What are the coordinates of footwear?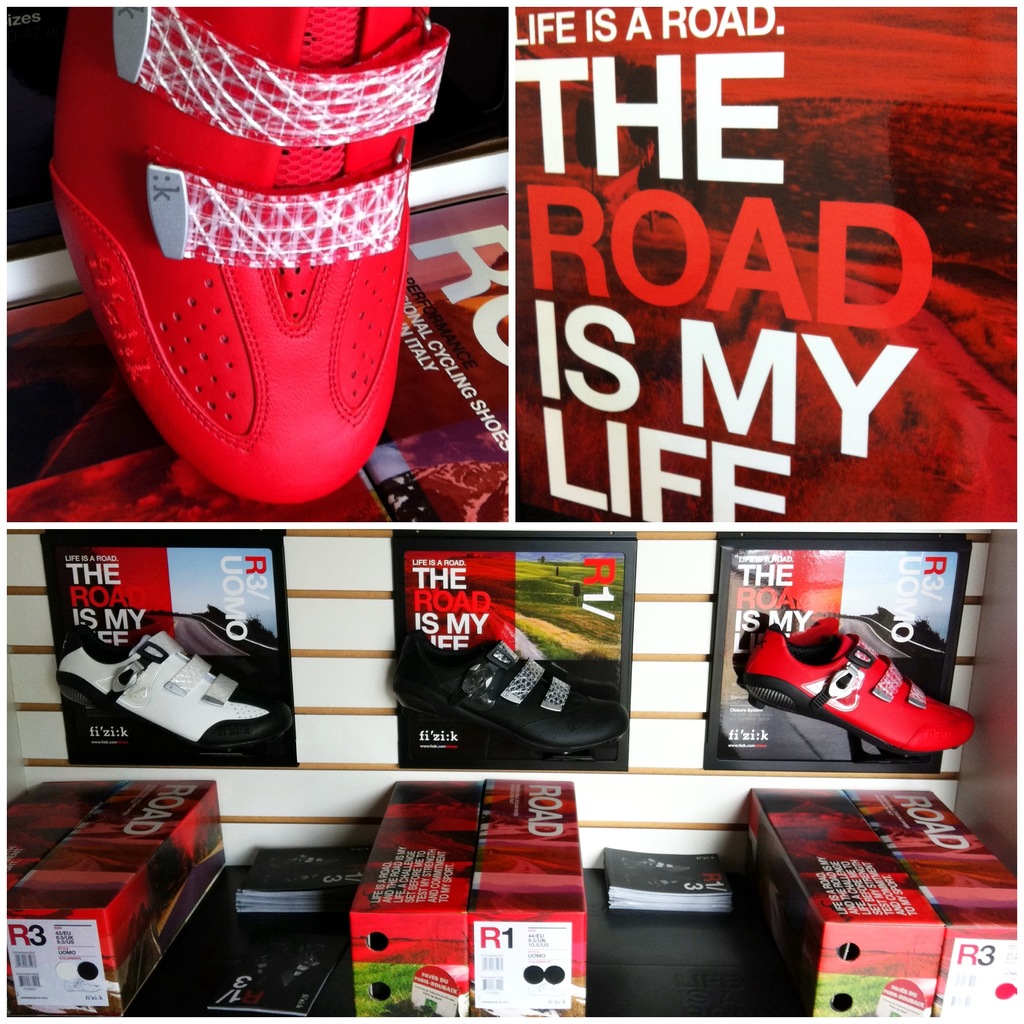
BBox(35, 0, 465, 505).
